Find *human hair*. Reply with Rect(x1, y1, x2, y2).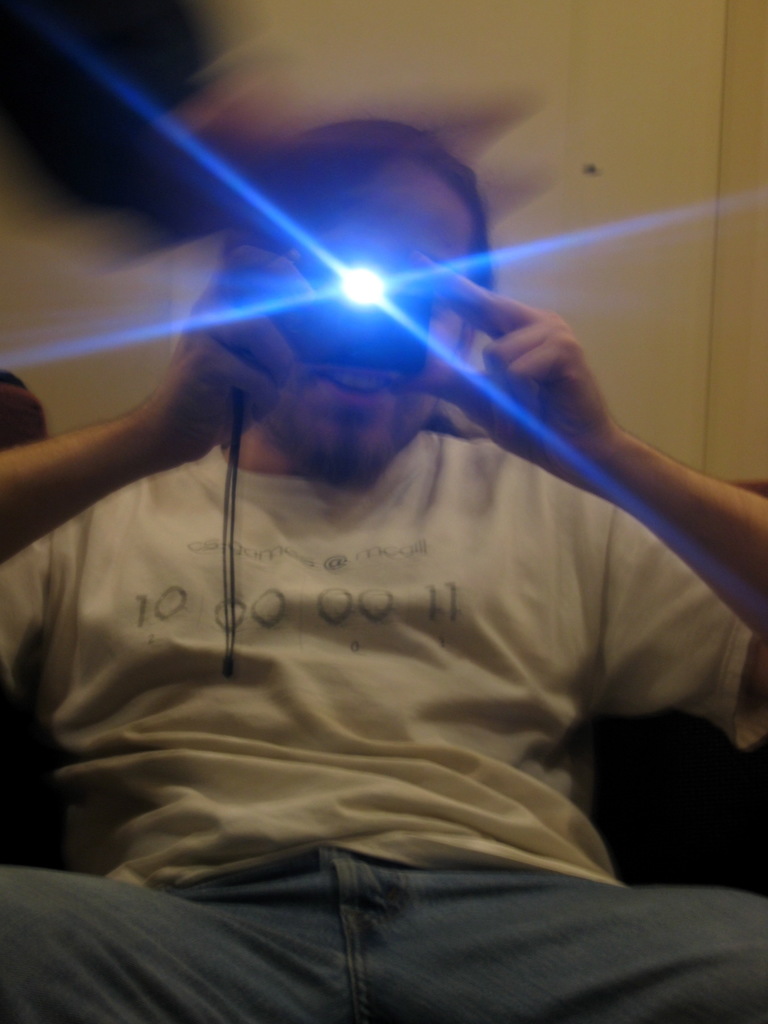
Rect(234, 114, 502, 287).
